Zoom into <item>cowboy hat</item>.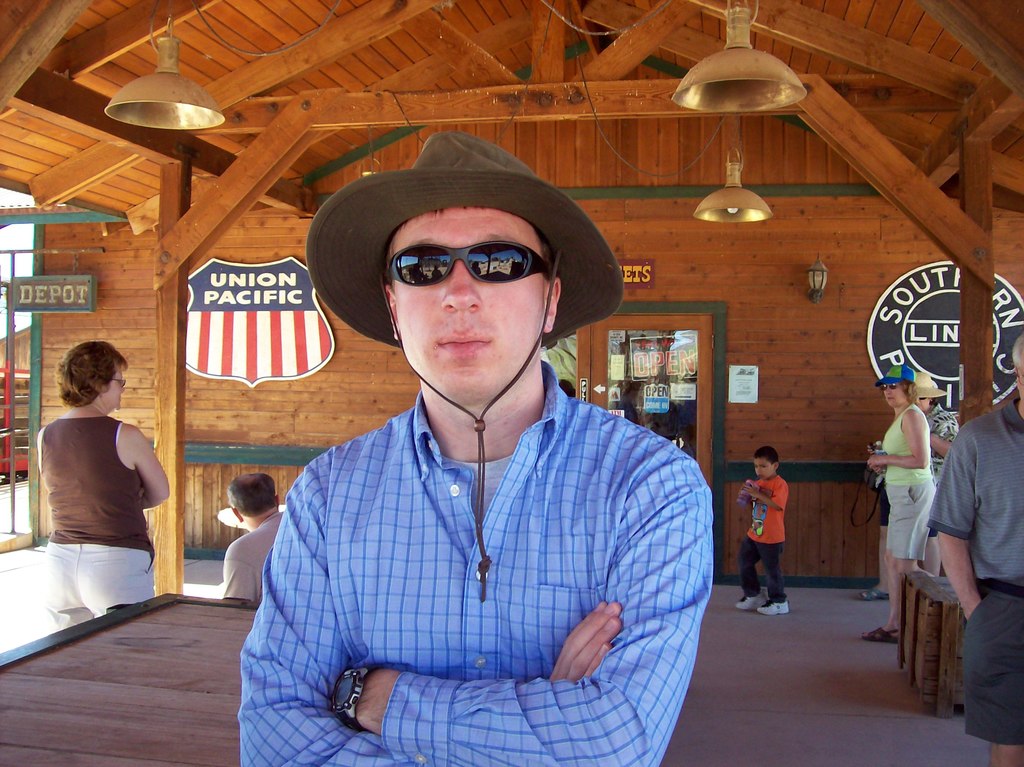
Zoom target: locate(326, 143, 593, 339).
